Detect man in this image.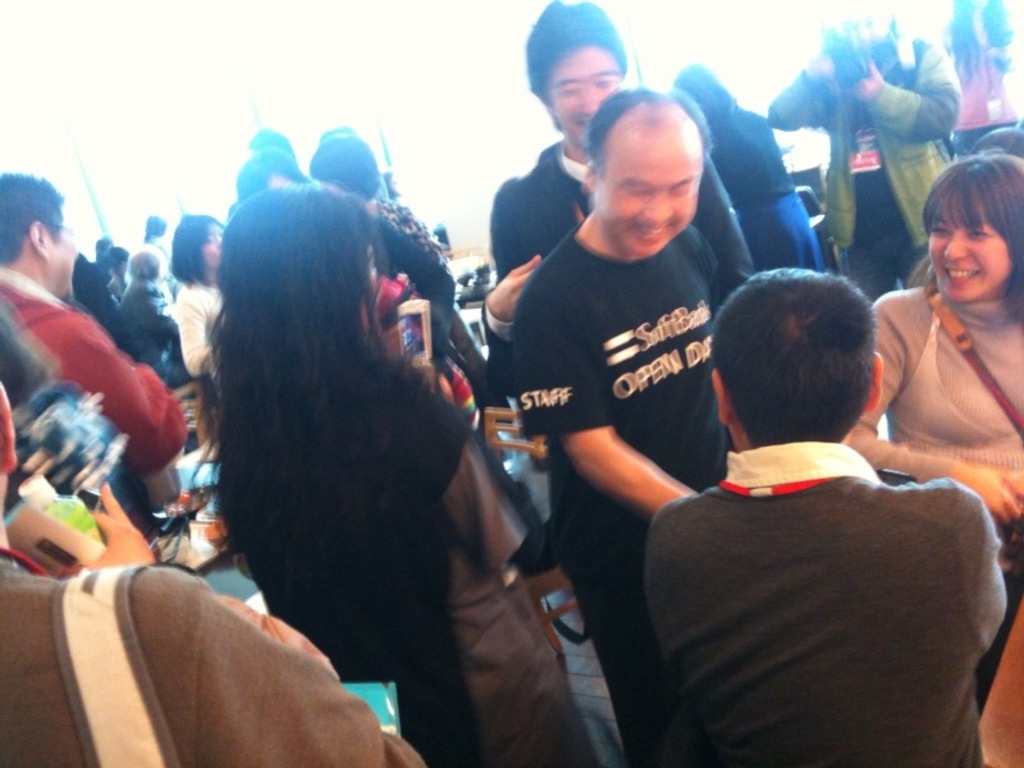
Detection: bbox=[765, 0, 963, 306].
